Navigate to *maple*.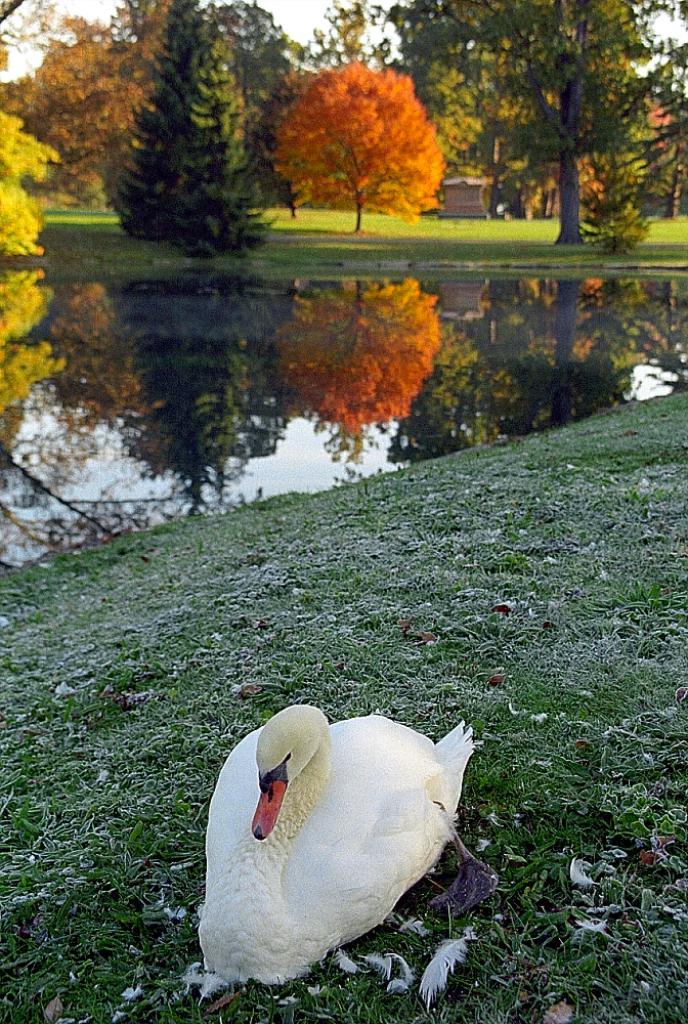
Navigation target: {"x1": 266, "y1": 67, "x2": 458, "y2": 233}.
